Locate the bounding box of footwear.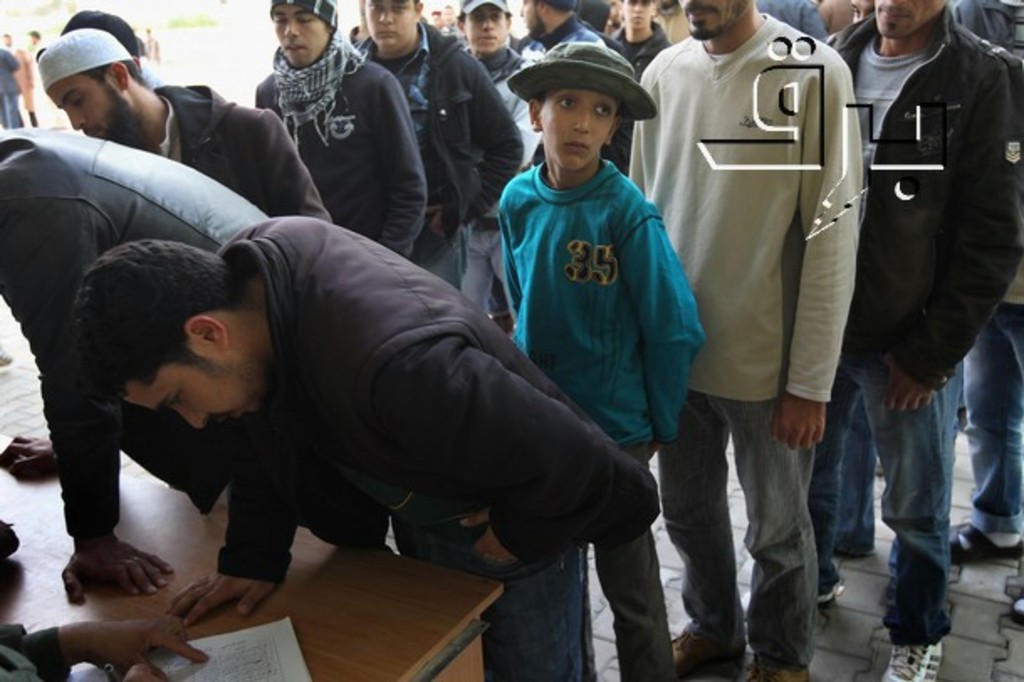
Bounding box: 656/627/739/680.
